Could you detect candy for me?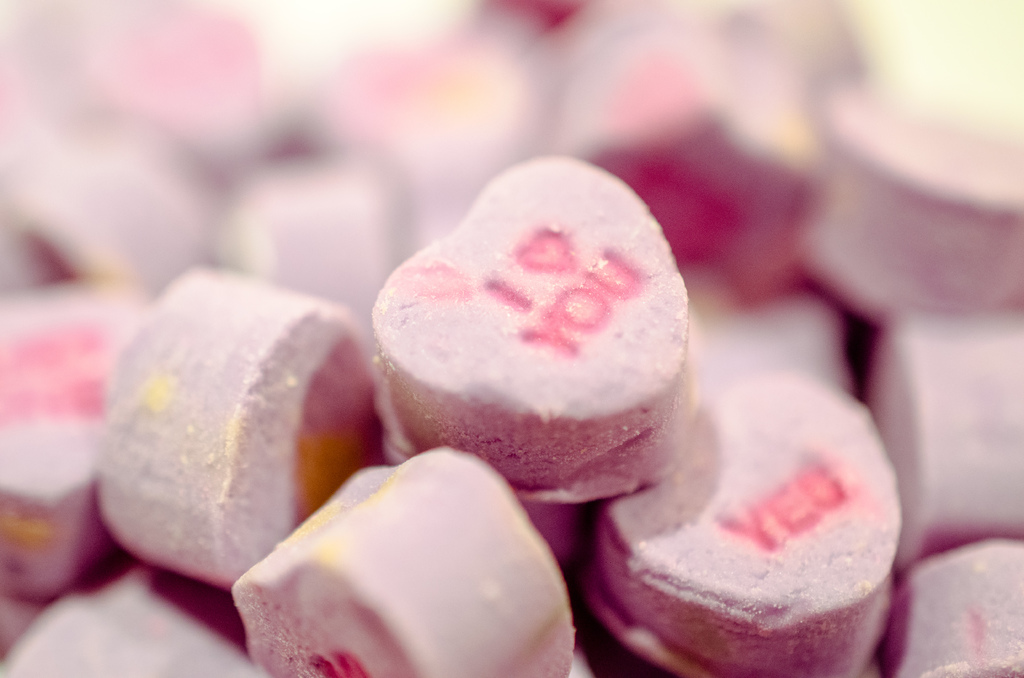
Detection result: 0,270,157,604.
